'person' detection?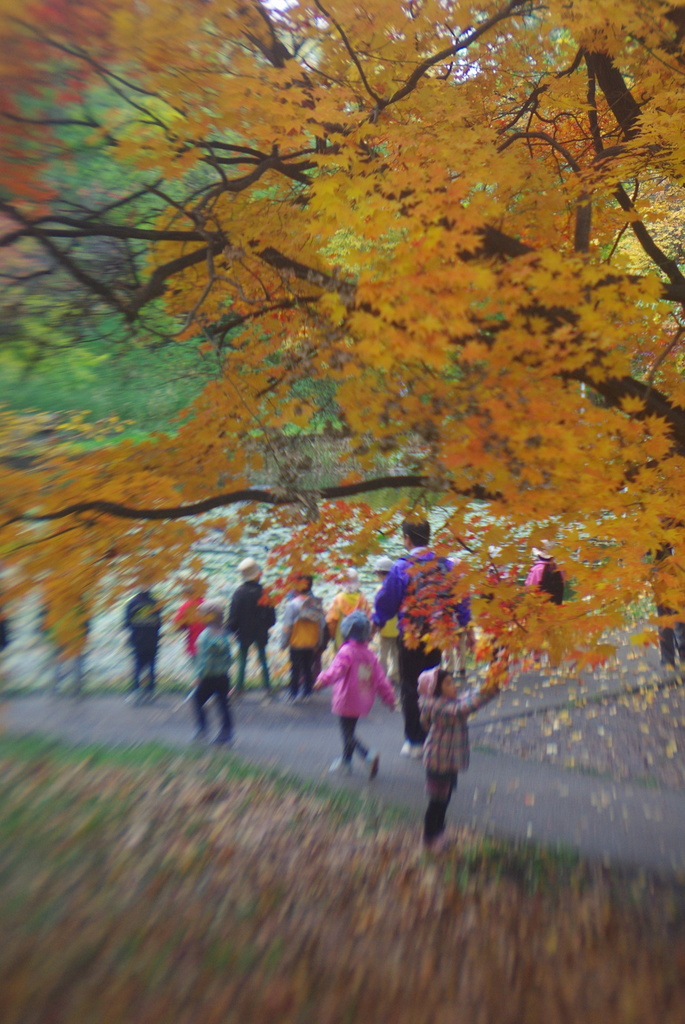
(left=320, top=614, right=397, bottom=774)
